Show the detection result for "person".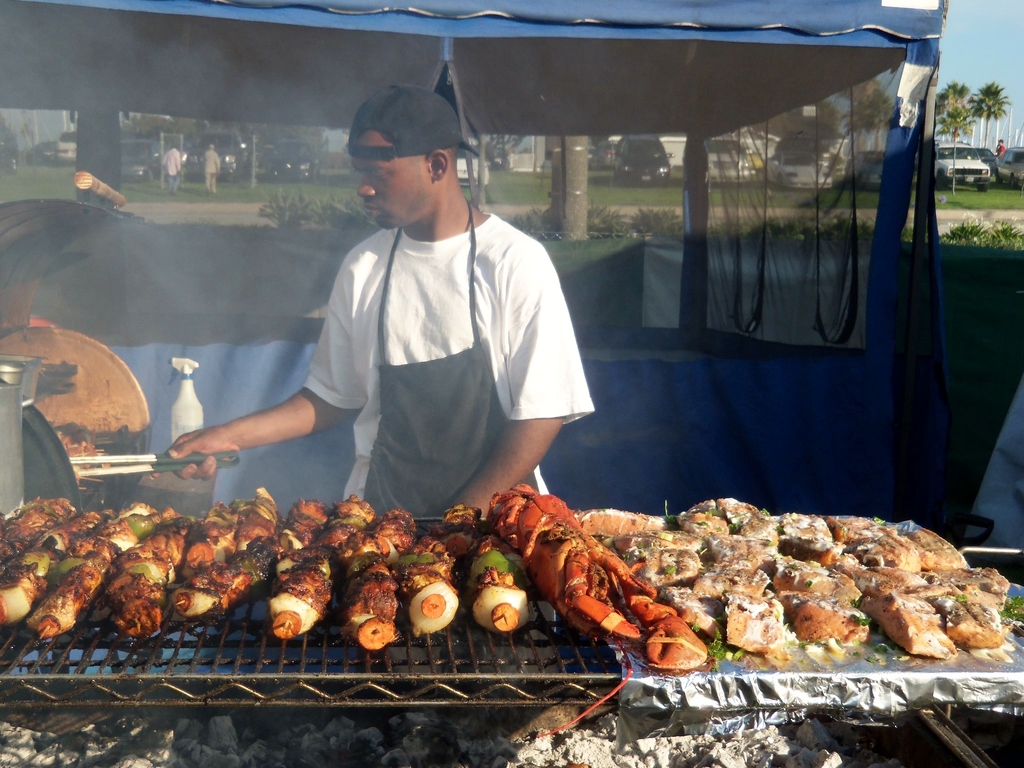
left=991, top=136, right=1004, bottom=159.
